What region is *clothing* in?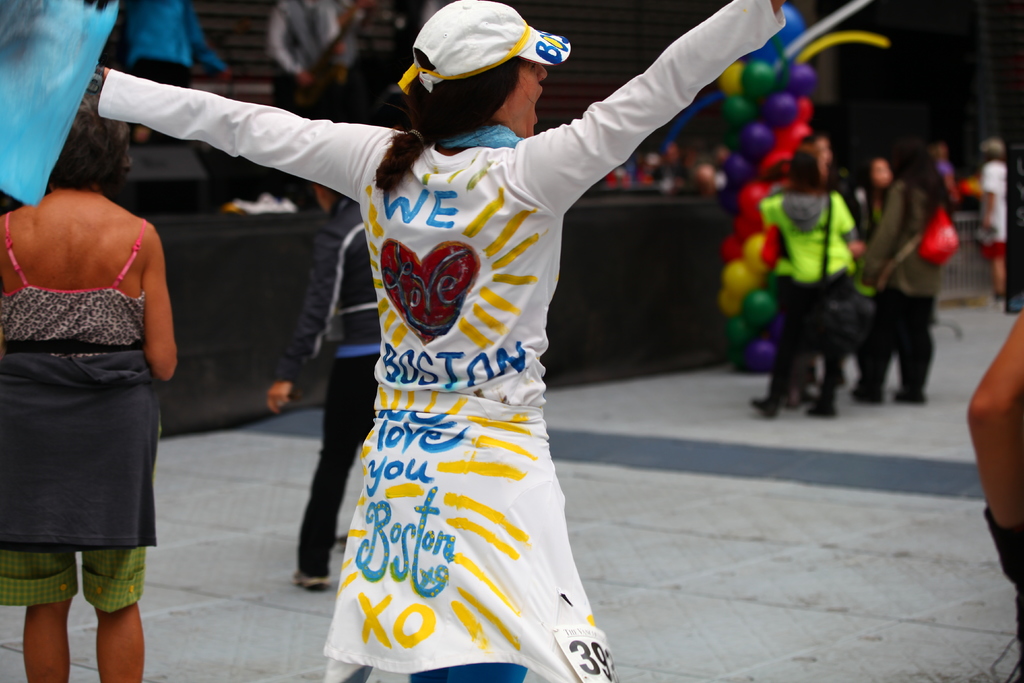
bbox=[273, 194, 383, 580].
